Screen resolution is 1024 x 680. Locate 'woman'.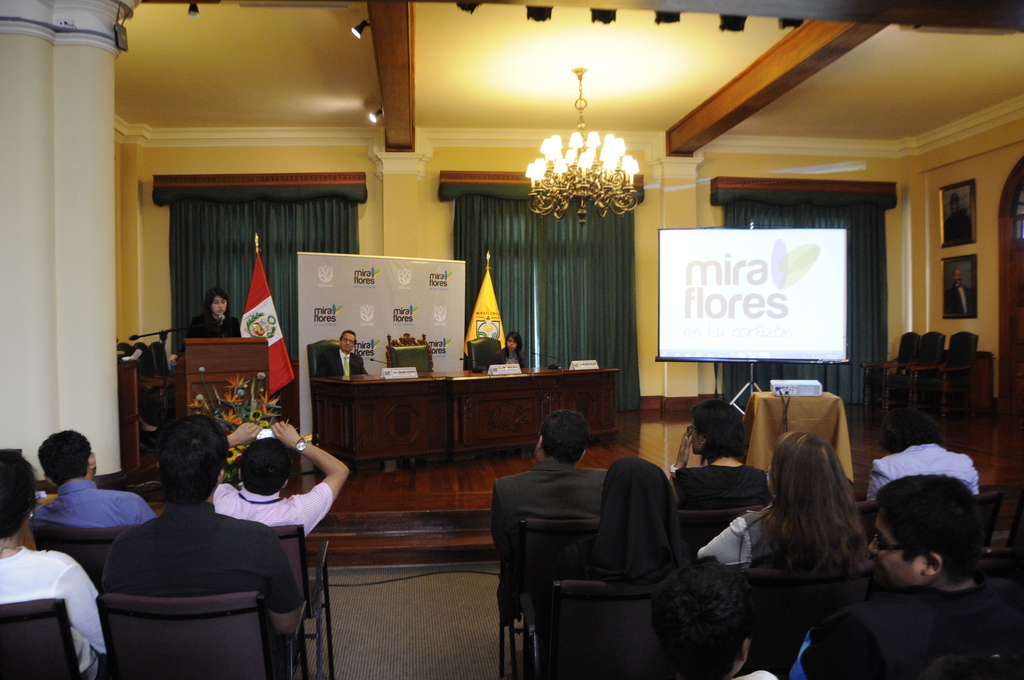
bbox=[730, 425, 883, 609].
